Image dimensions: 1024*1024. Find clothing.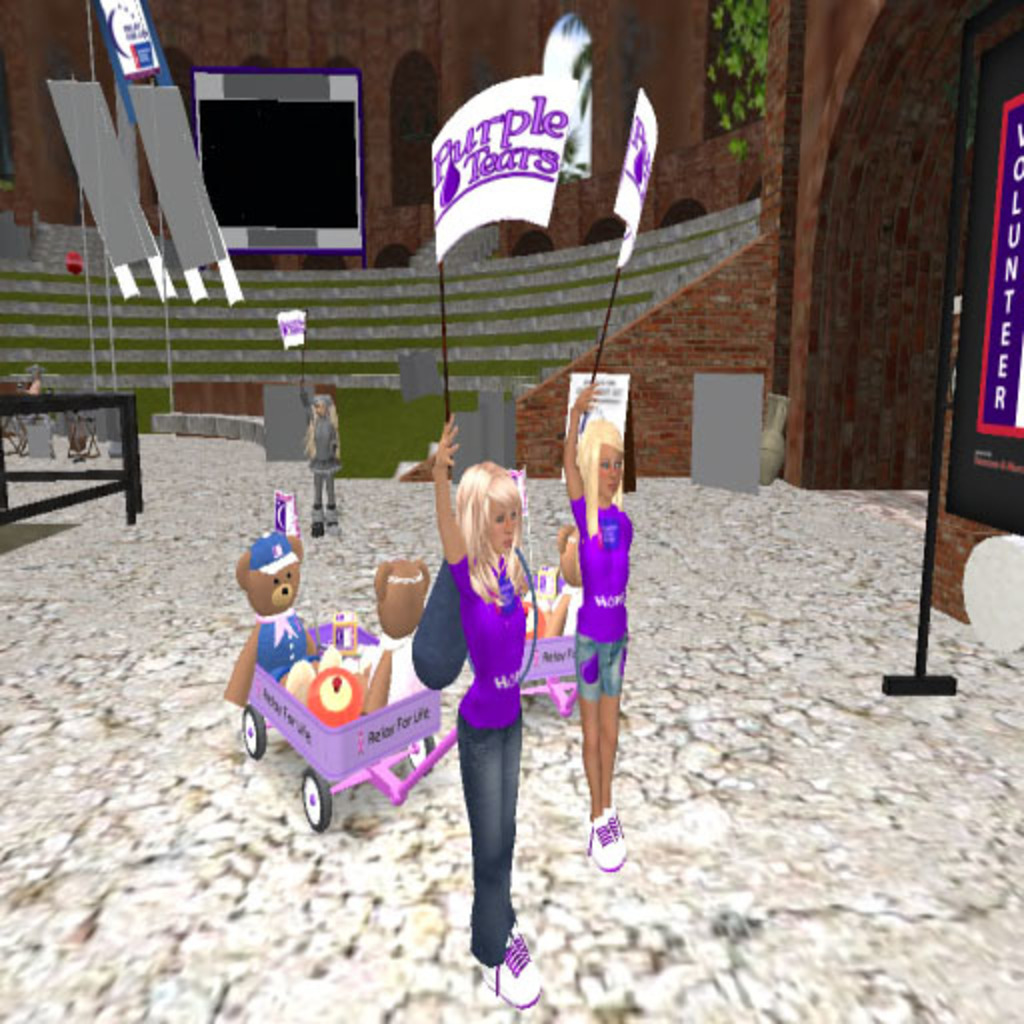
left=432, top=538, right=522, bottom=938.
